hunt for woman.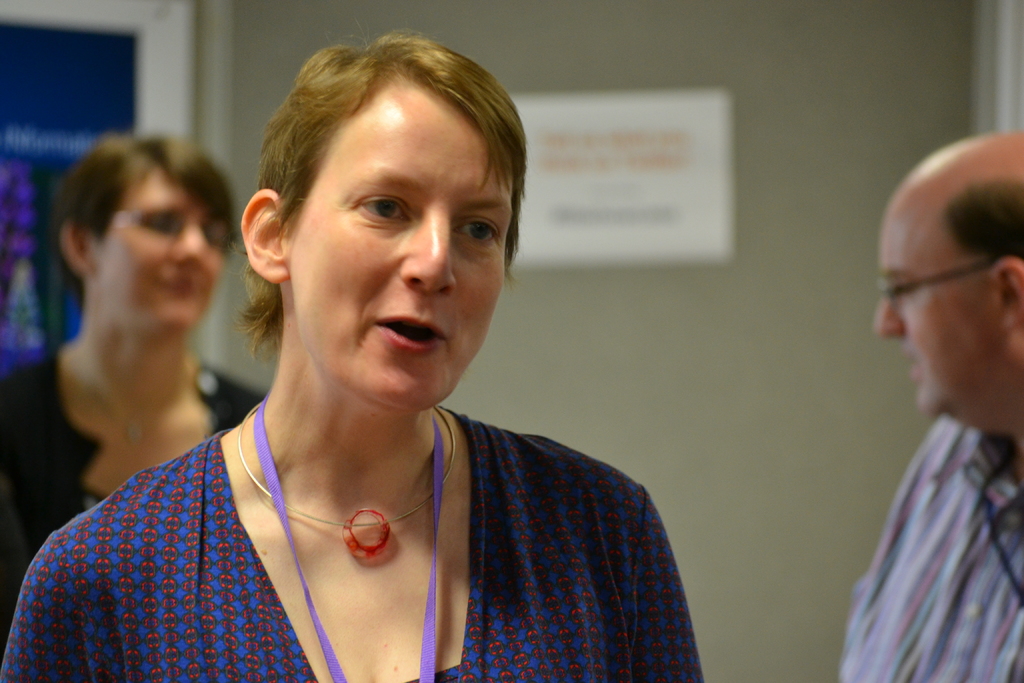
Hunted down at (65, 44, 676, 679).
